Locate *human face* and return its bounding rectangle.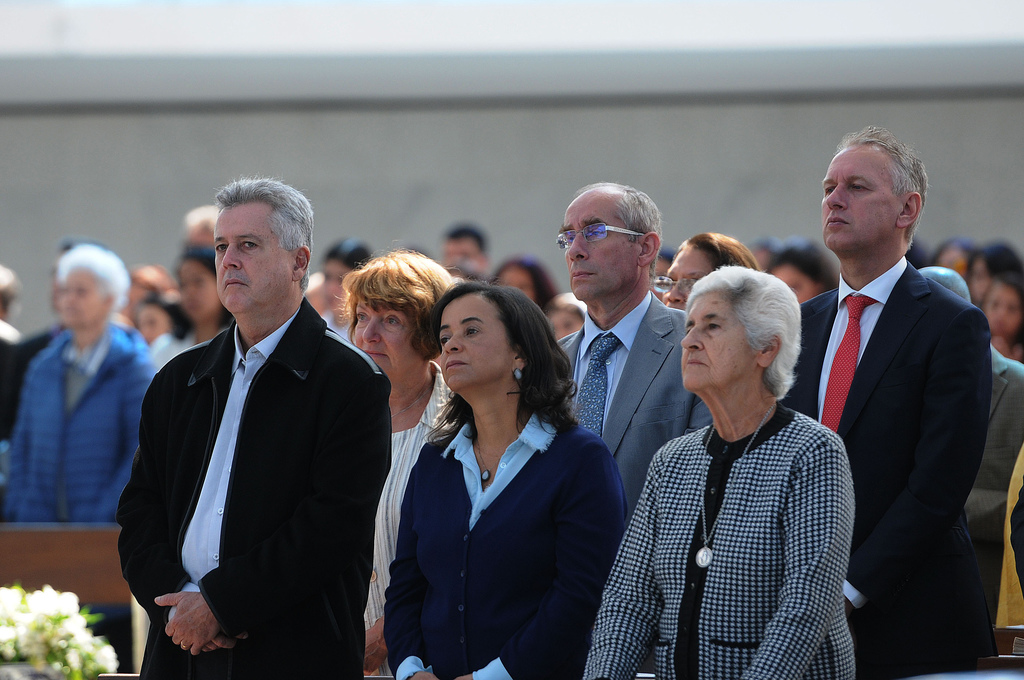
x1=216 y1=209 x2=287 y2=314.
